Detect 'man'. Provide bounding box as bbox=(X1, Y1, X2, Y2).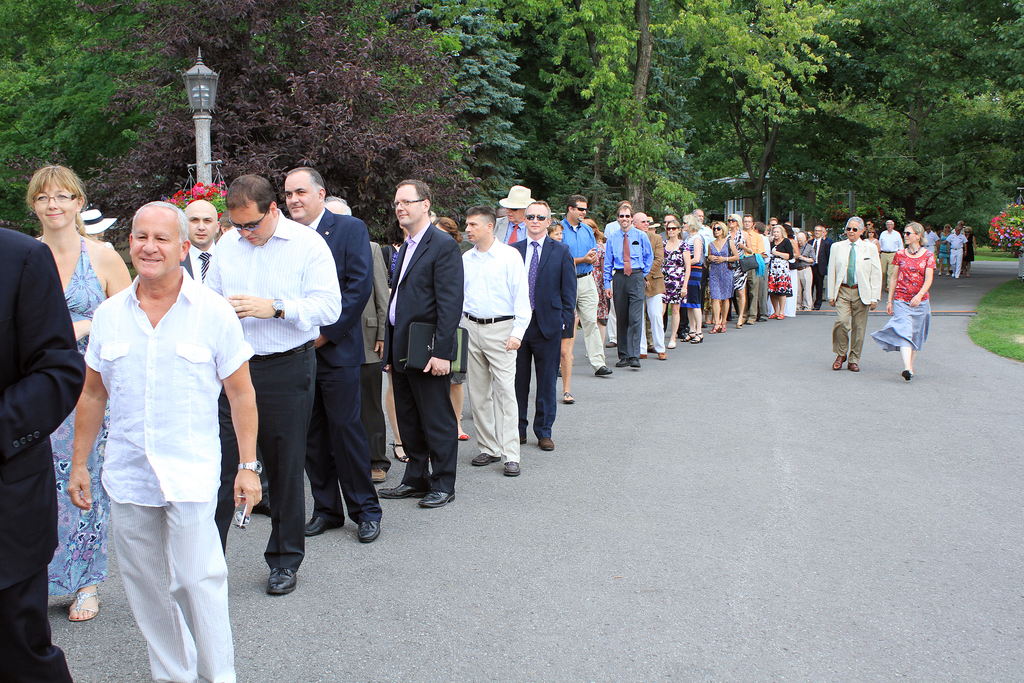
bbox=(508, 202, 569, 456).
